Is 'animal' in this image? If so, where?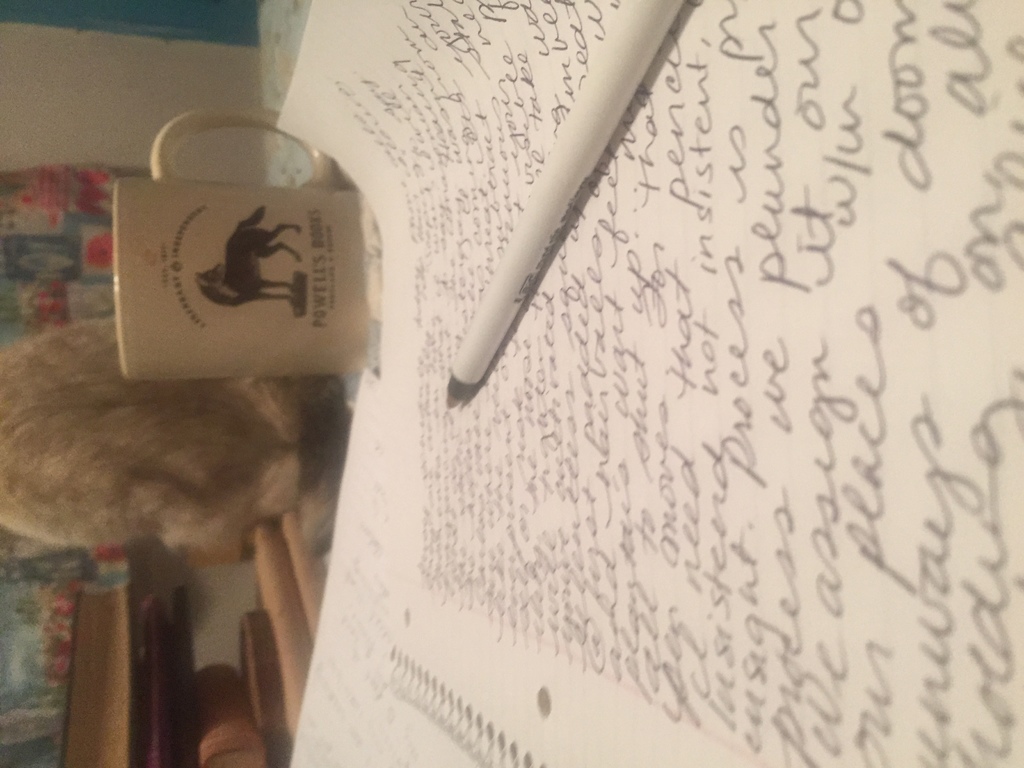
Yes, at bbox=[198, 207, 300, 314].
